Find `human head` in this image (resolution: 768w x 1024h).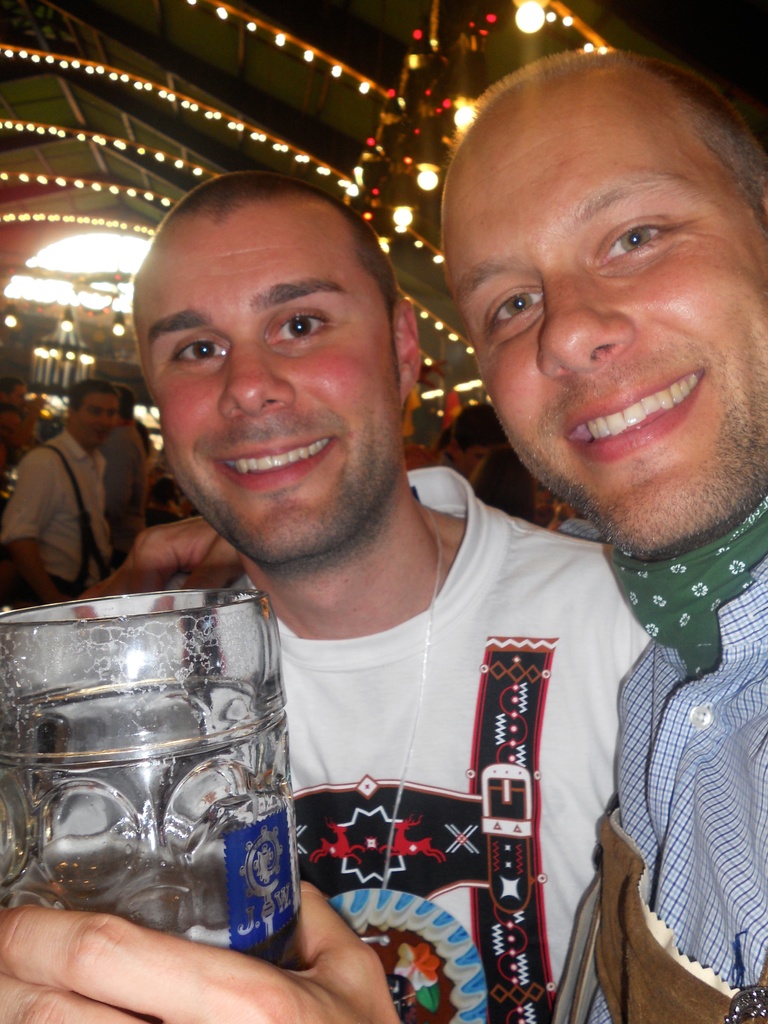
region(461, 449, 530, 518).
